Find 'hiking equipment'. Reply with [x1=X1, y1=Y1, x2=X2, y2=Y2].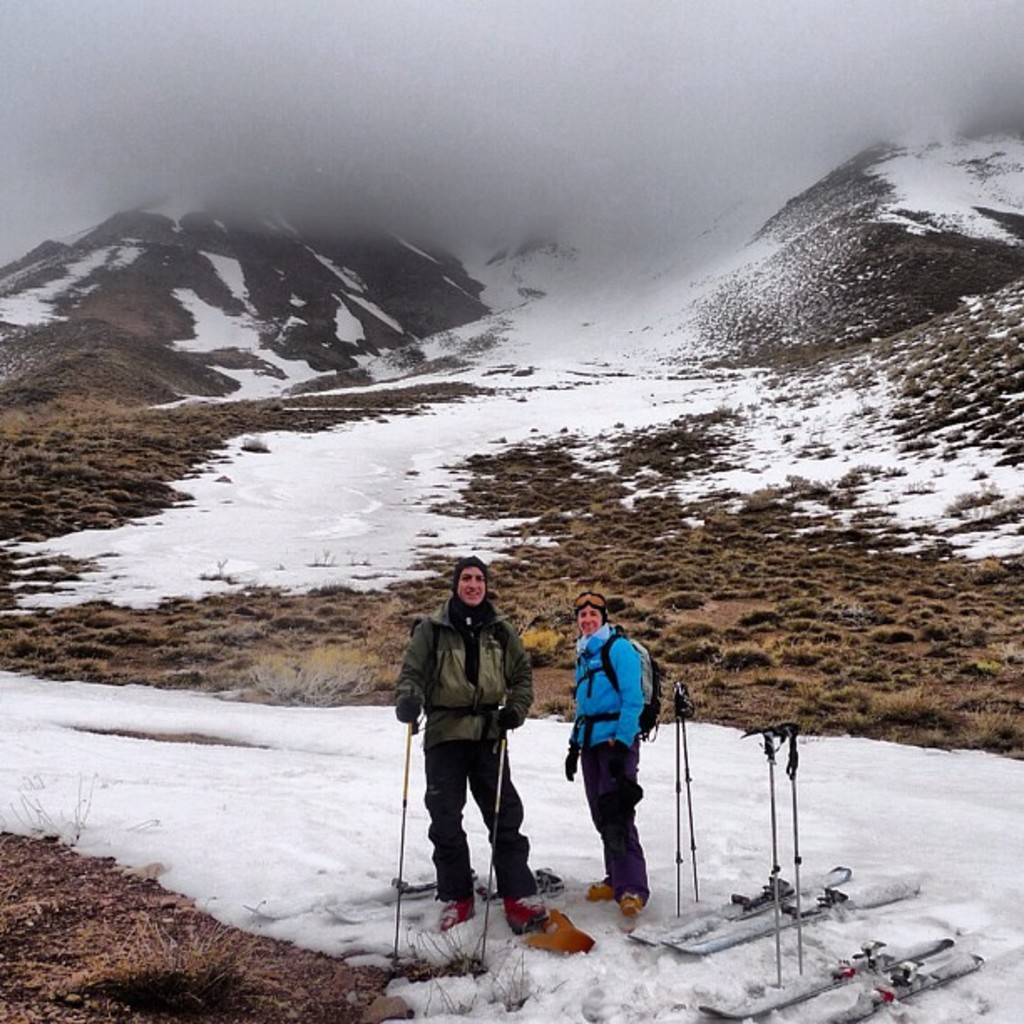
[x1=783, y1=721, x2=803, y2=986].
